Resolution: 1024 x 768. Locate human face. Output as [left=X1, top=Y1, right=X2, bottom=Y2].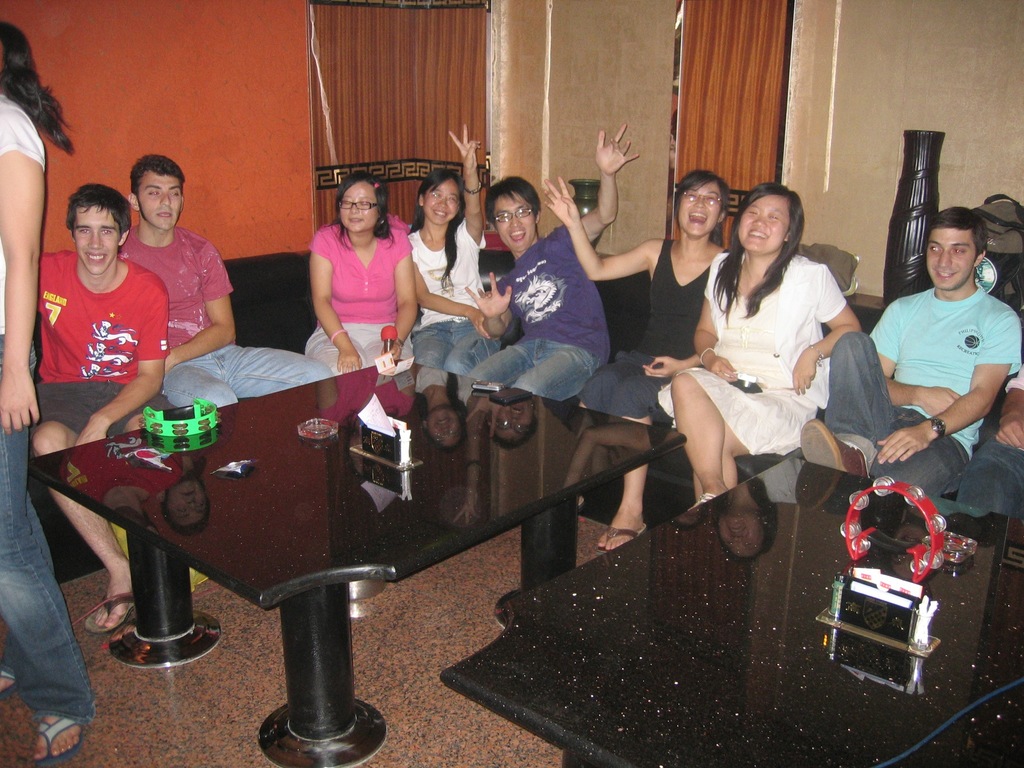
[left=733, top=192, right=790, bottom=256].
